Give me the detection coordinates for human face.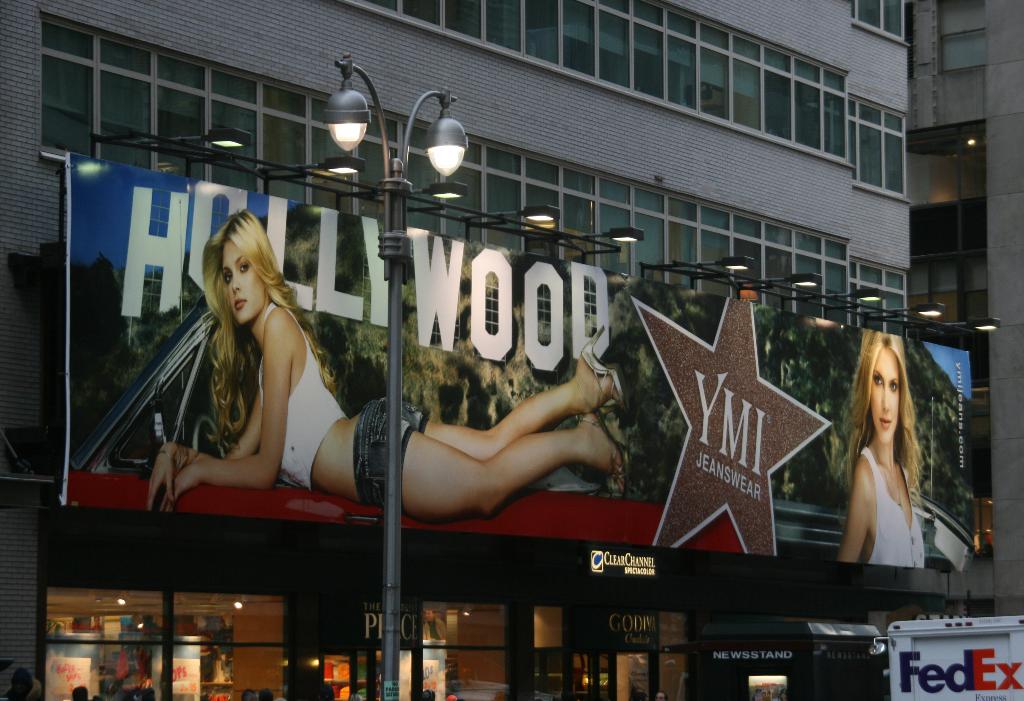
locate(219, 239, 269, 324).
